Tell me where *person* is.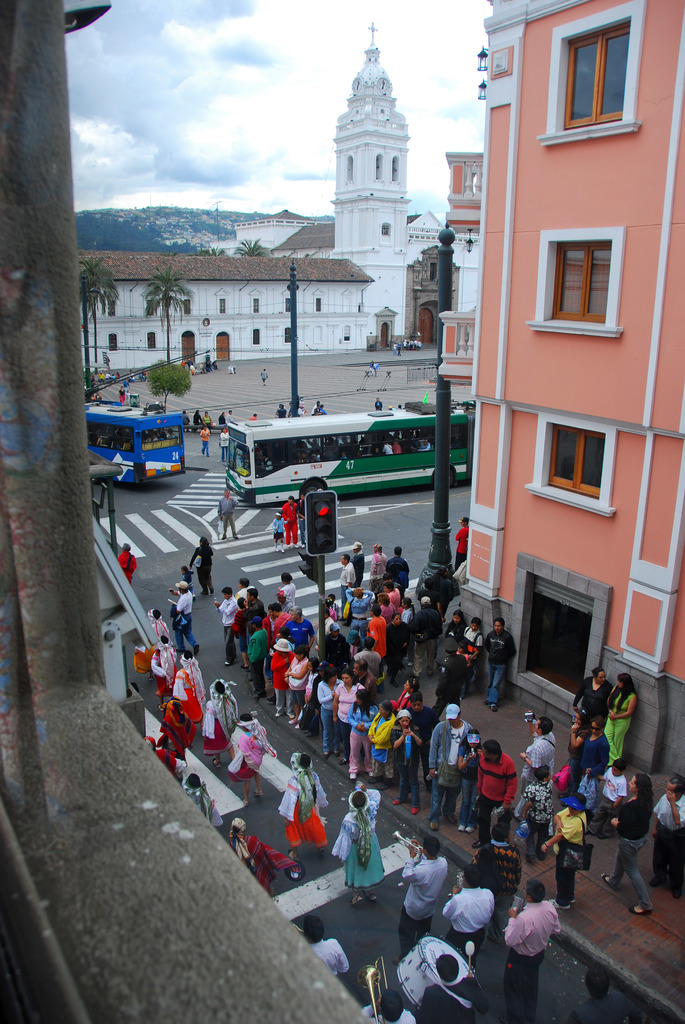
*person* is at Rect(200, 420, 212, 459).
